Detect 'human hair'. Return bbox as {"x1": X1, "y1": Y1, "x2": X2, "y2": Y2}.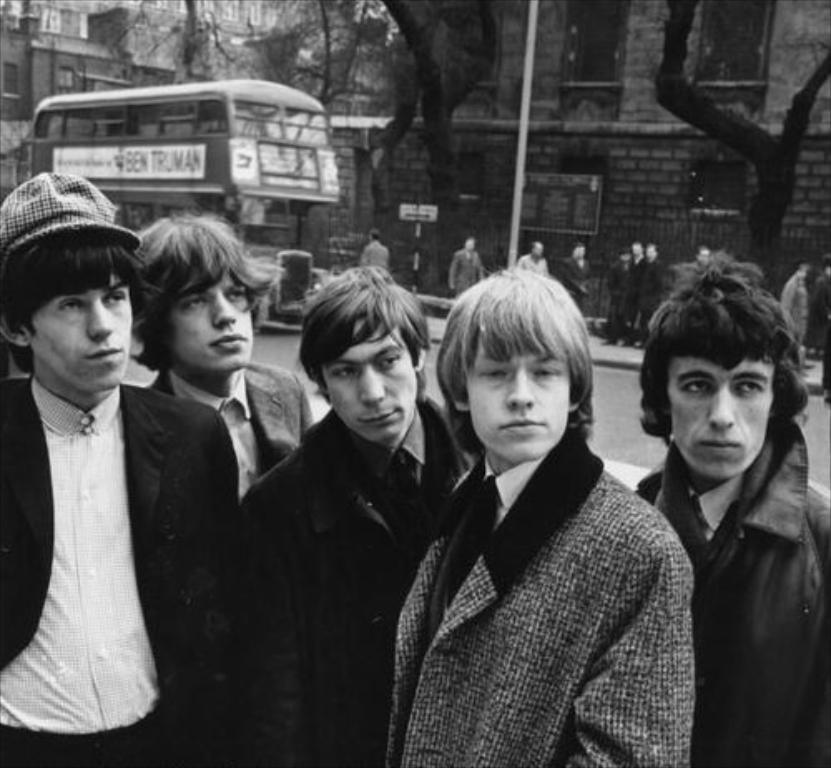
{"x1": 126, "y1": 214, "x2": 278, "y2": 321}.
